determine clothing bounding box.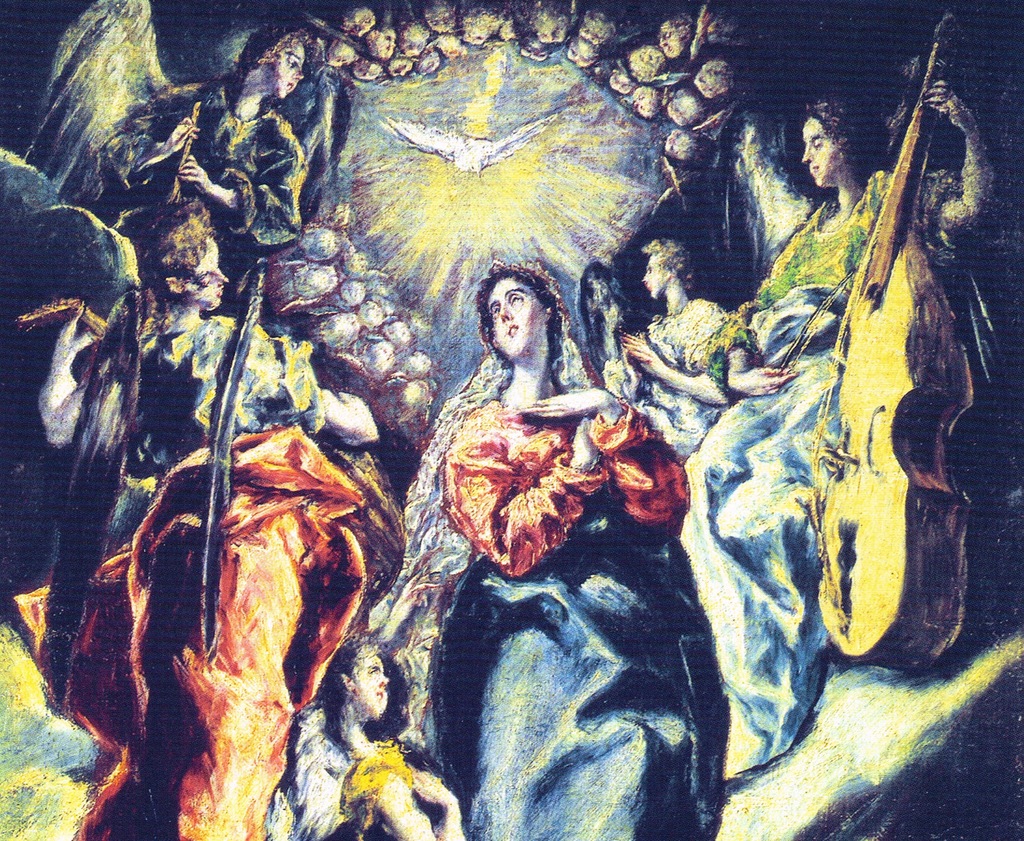
Determined: 684/153/942/789.
